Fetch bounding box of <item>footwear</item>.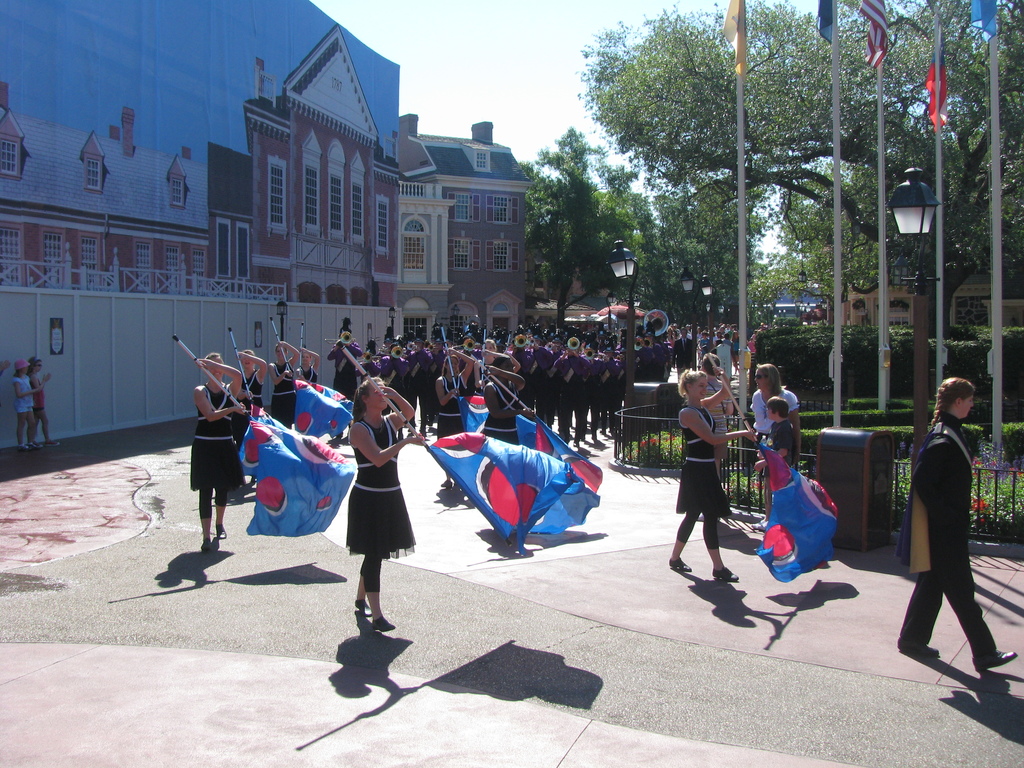
Bbox: [353,598,370,614].
